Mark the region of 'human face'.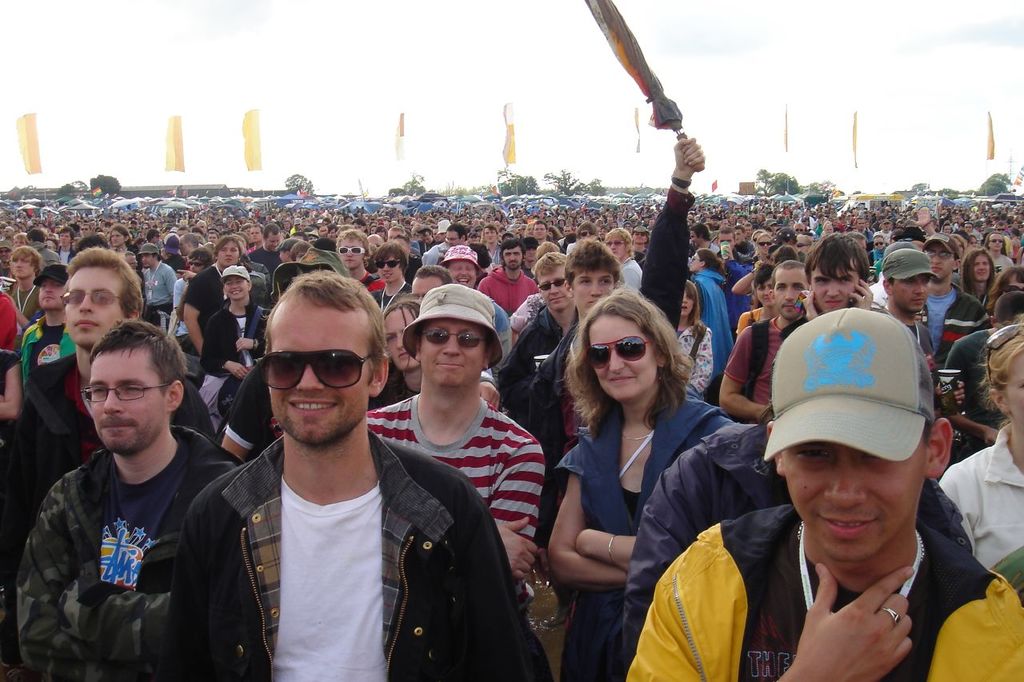
Region: 572:273:617:318.
